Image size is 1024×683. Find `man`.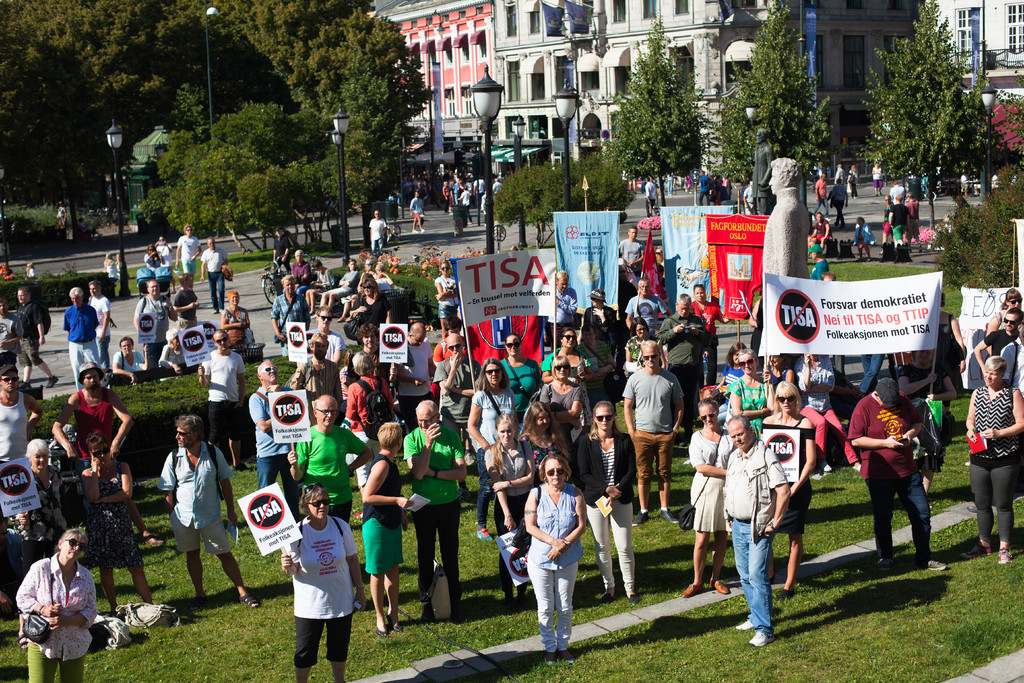
(left=269, top=227, right=293, bottom=270).
